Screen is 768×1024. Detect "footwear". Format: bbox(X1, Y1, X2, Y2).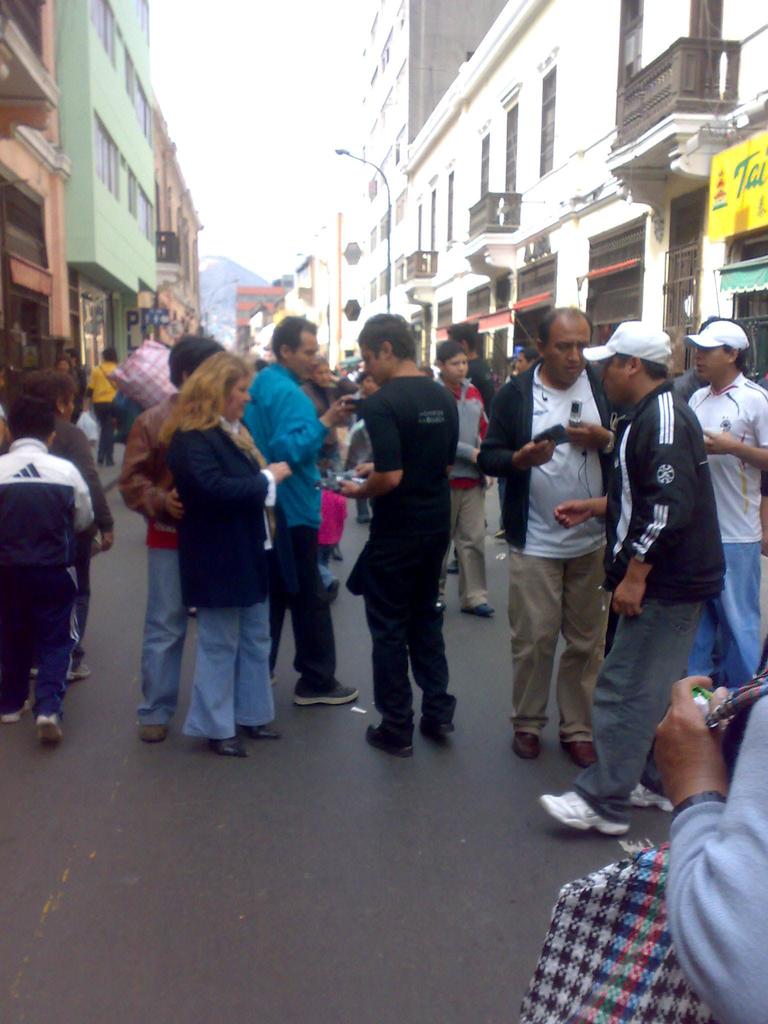
bbox(61, 664, 88, 679).
